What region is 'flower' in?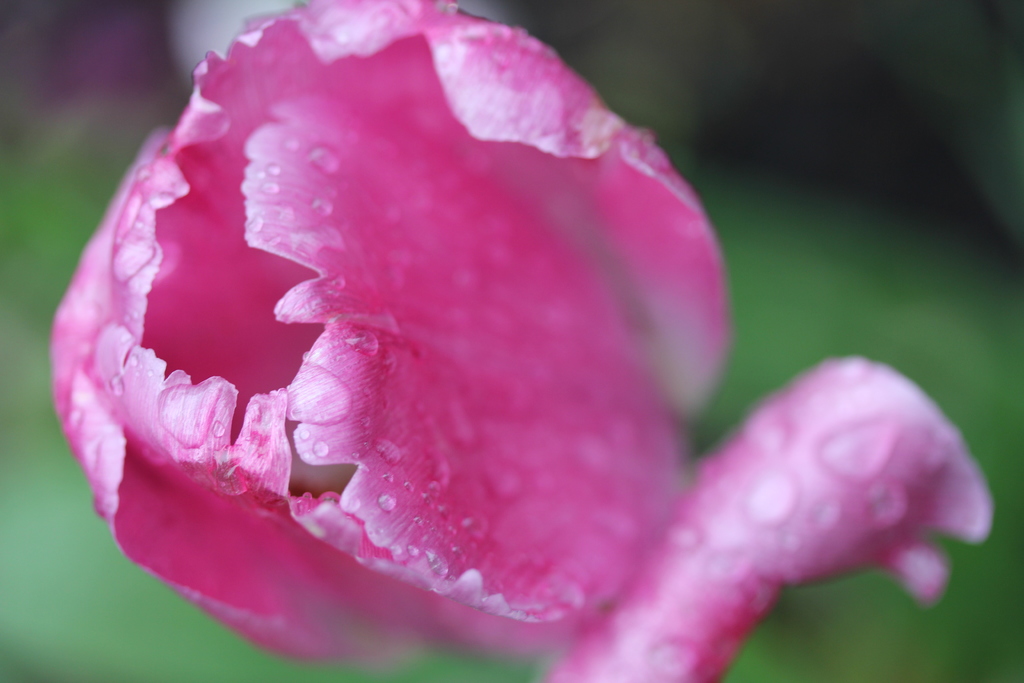
x1=44 y1=0 x2=996 y2=682.
